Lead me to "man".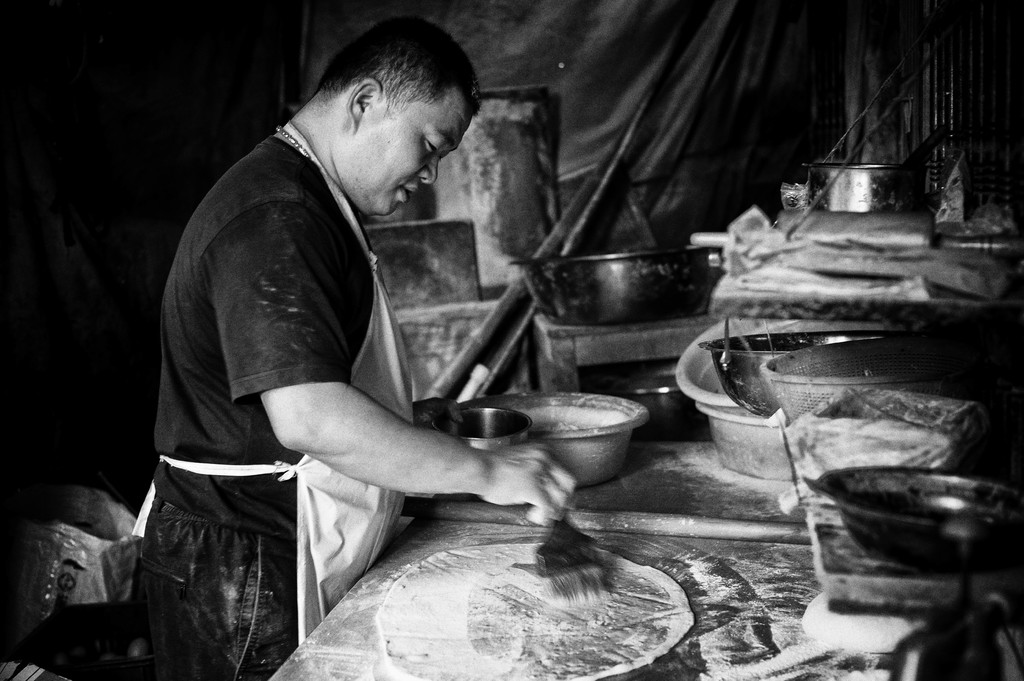
Lead to bbox=(118, 8, 593, 660).
